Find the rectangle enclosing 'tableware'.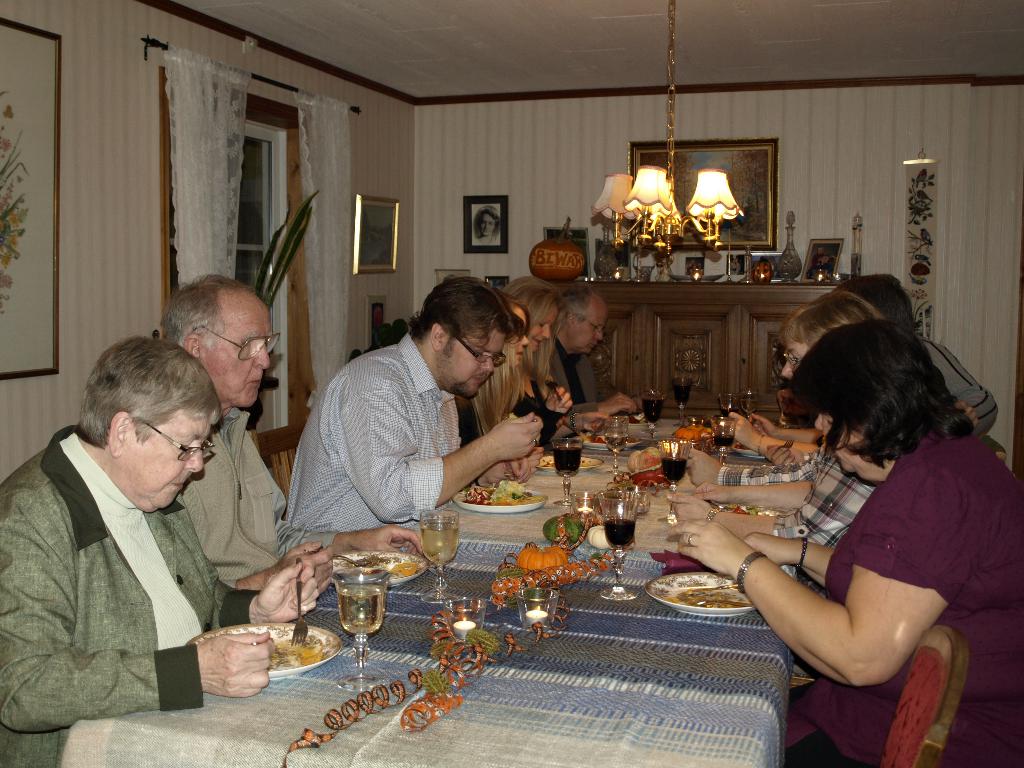
510:582:556:637.
